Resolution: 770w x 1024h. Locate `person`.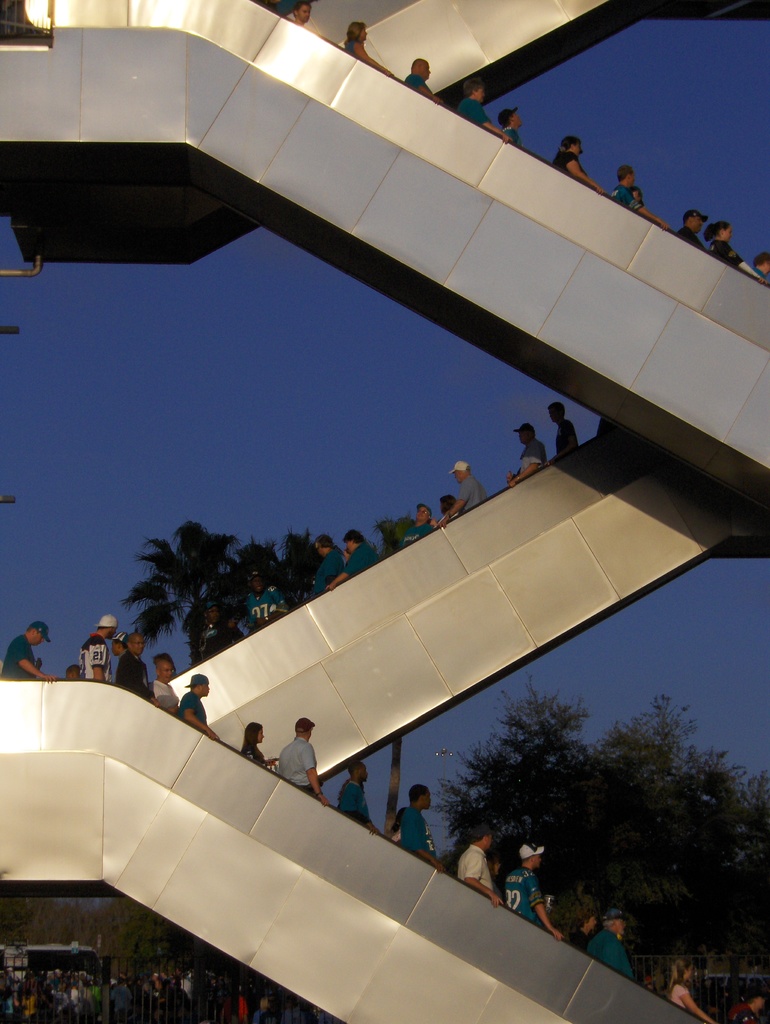
[x1=330, y1=528, x2=379, y2=591].
